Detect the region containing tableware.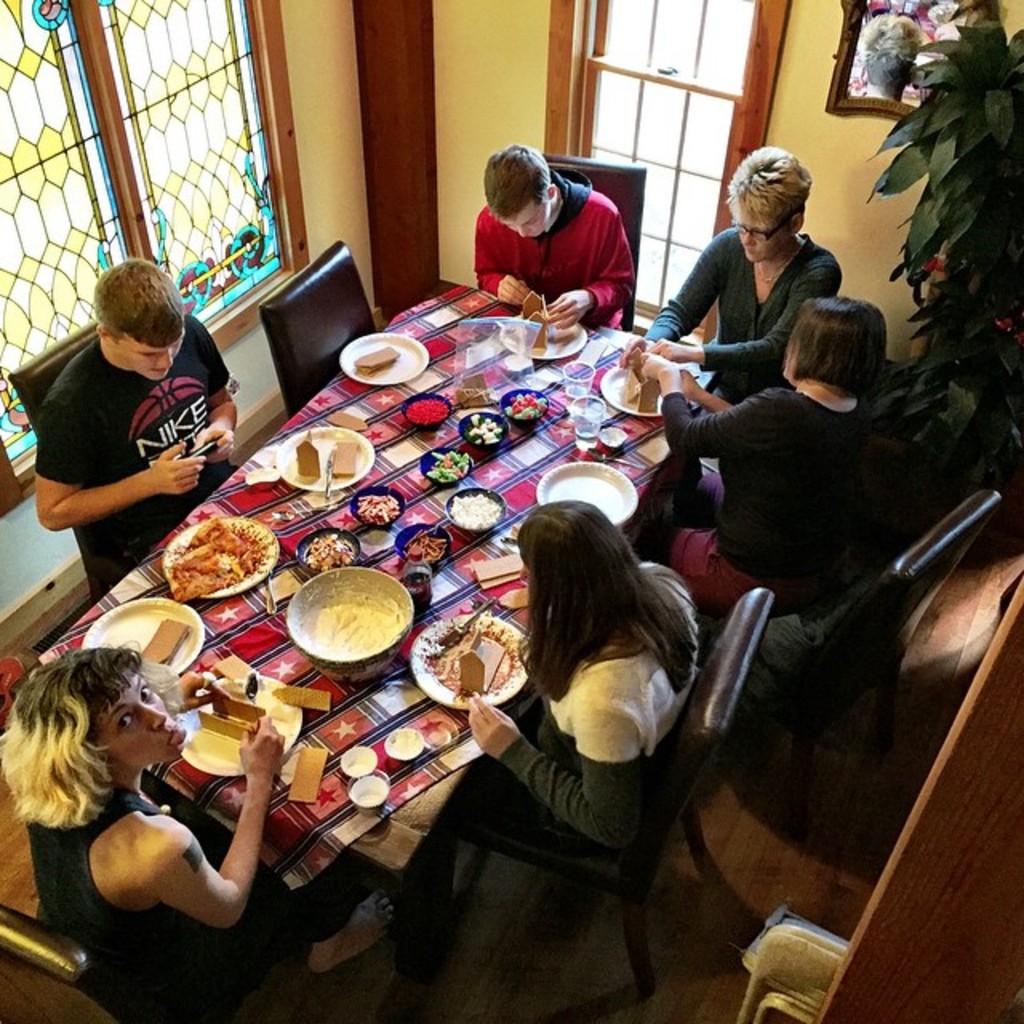
<box>530,451,637,530</box>.
